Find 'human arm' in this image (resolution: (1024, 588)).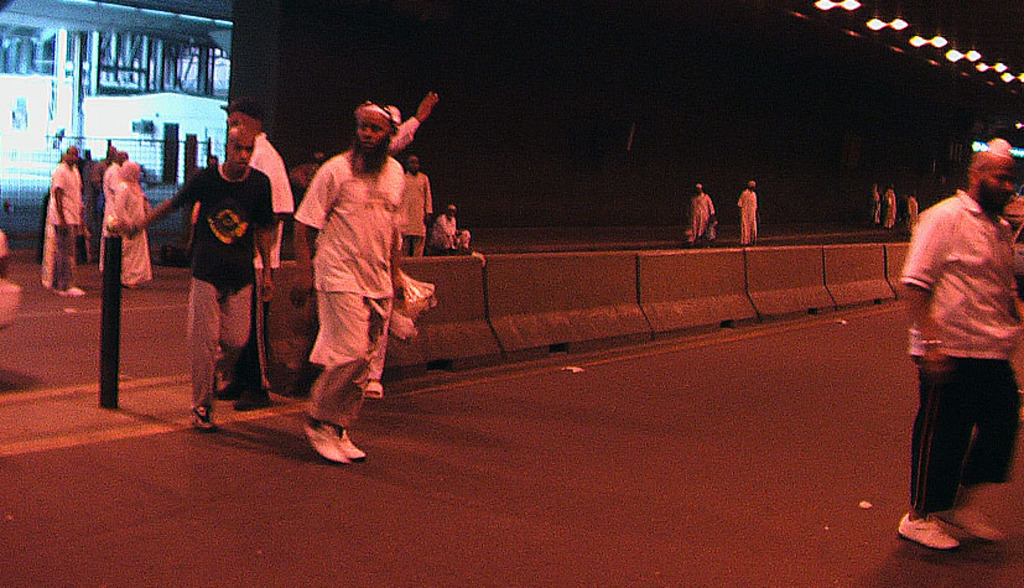
{"left": 292, "top": 162, "right": 341, "bottom": 296}.
